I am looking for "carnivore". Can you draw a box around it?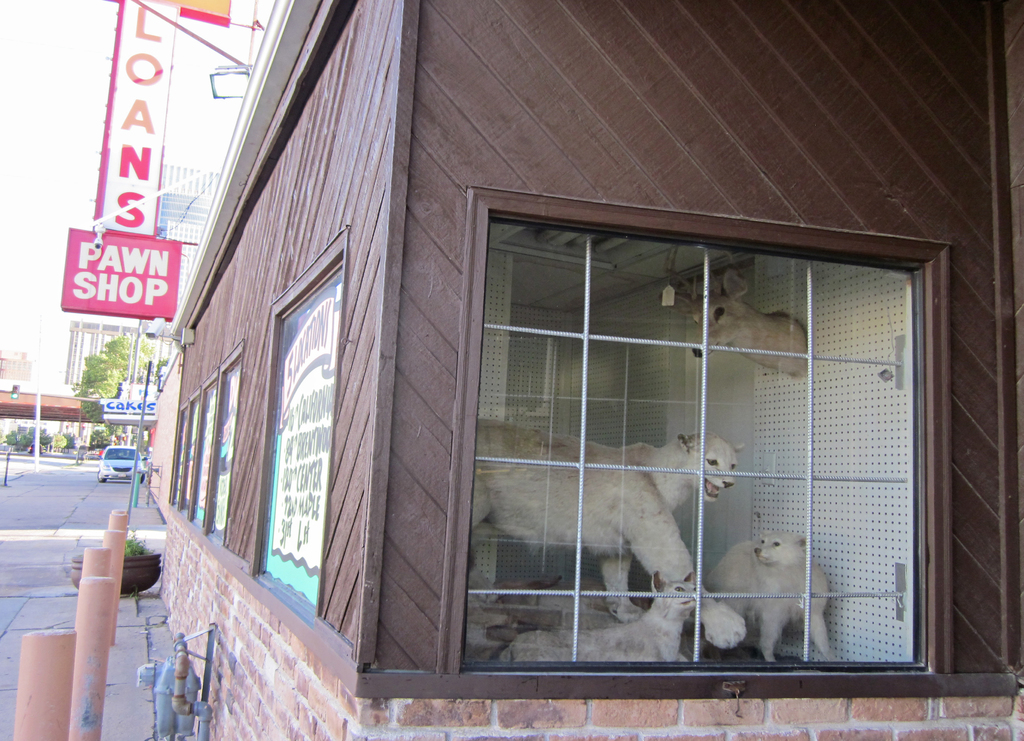
Sure, the bounding box is 689/271/821/366.
